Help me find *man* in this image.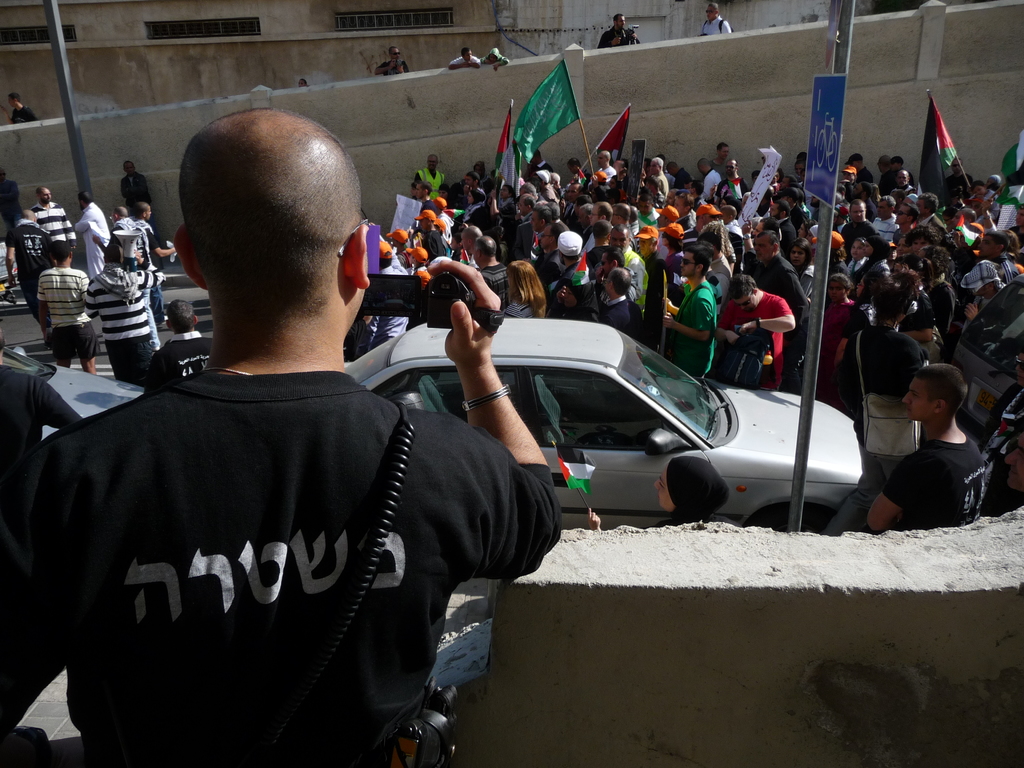
Found it: 662 244 718 378.
